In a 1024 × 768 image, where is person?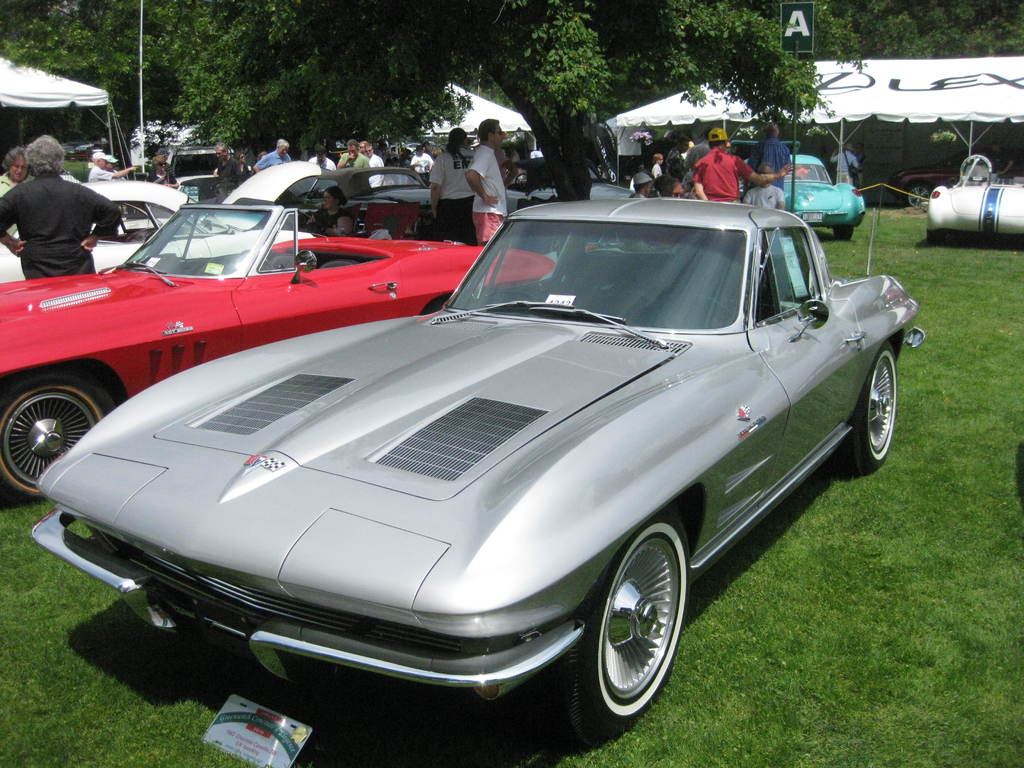
pyautogui.locateOnScreen(251, 134, 300, 173).
